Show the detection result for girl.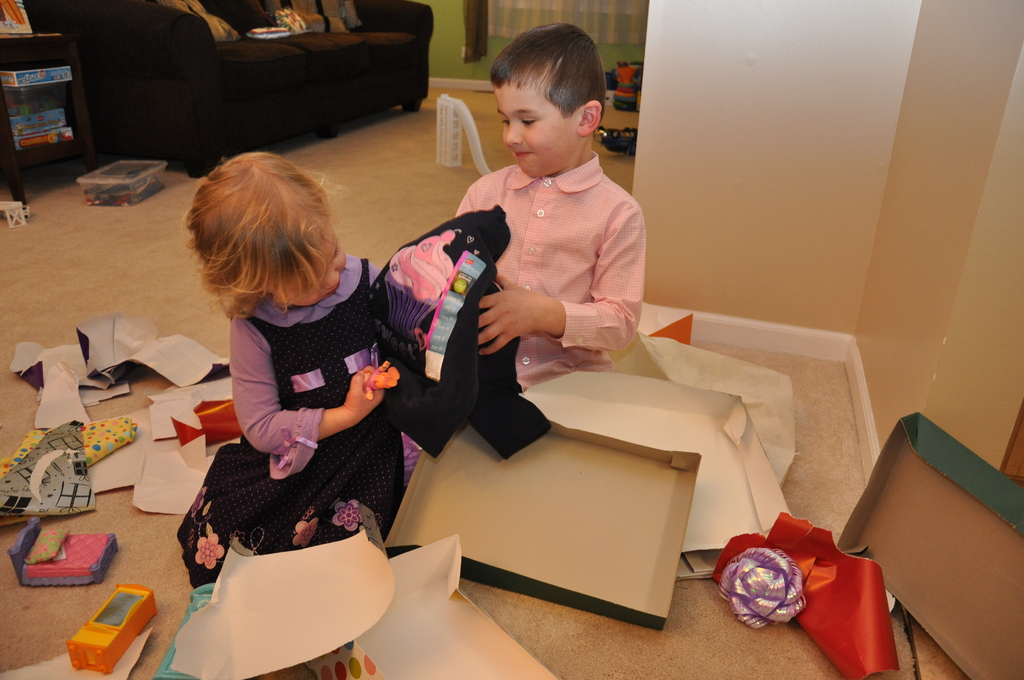
160, 155, 432, 600.
